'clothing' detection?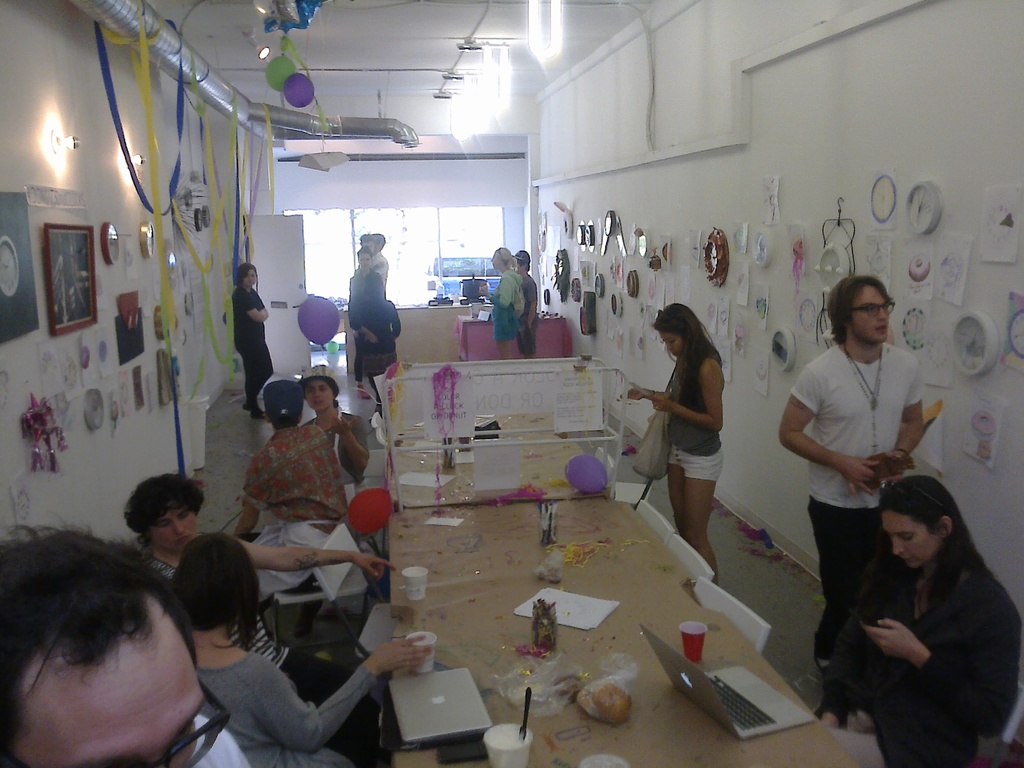
(x1=490, y1=274, x2=520, y2=337)
